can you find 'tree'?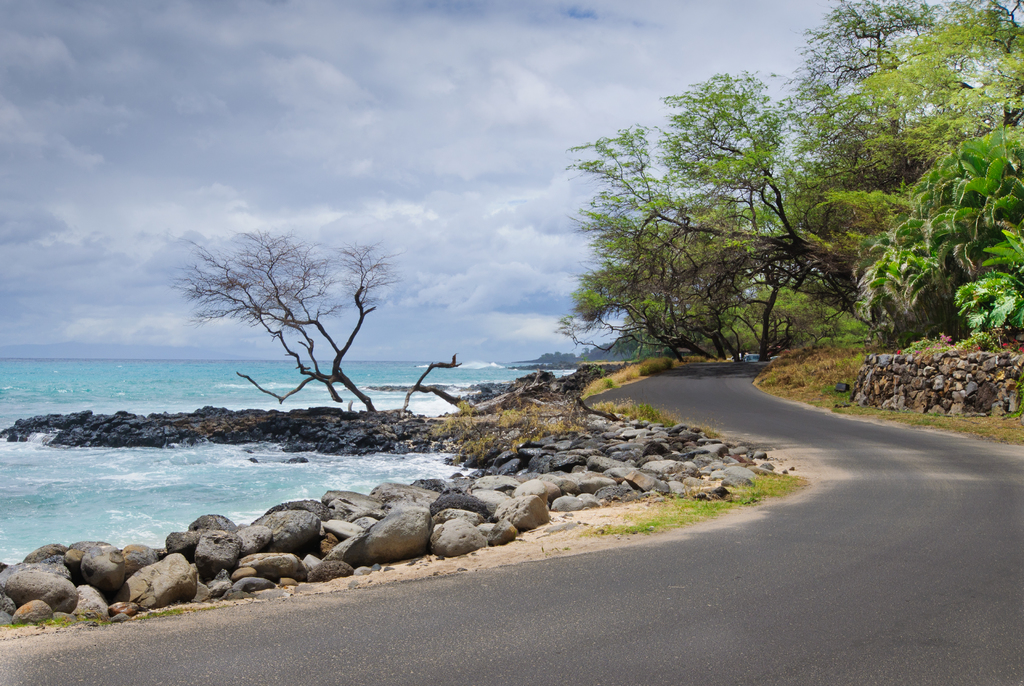
Yes, bounding box: {"x1": 171, "y1": 208, "x2": 406, "y2": 421}.
